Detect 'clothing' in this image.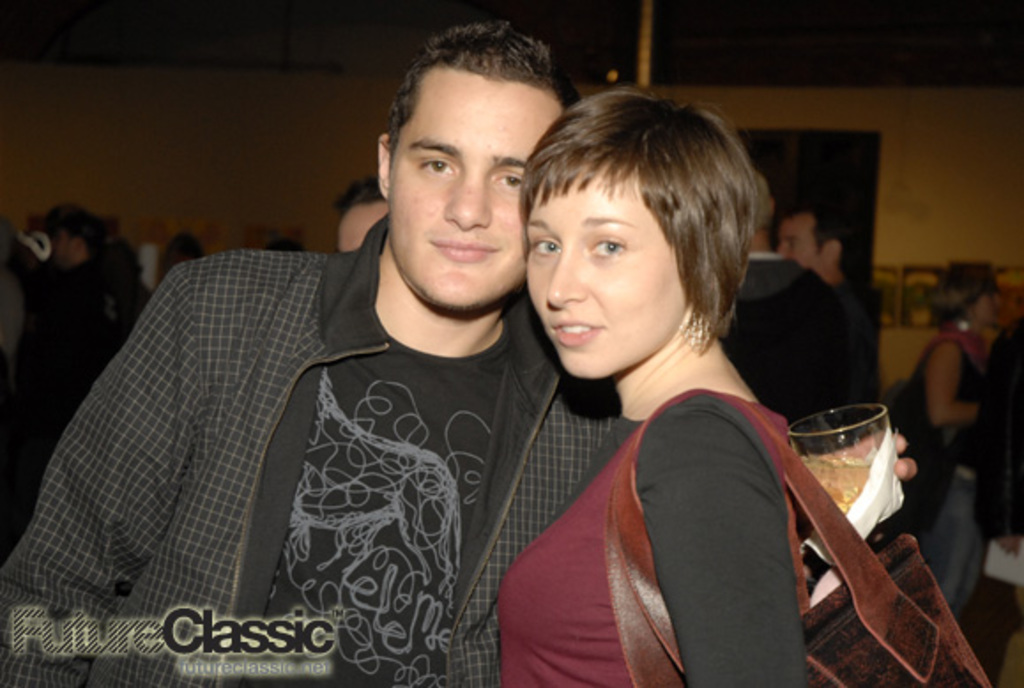
Detection: region(495, 375, 824, 686).
